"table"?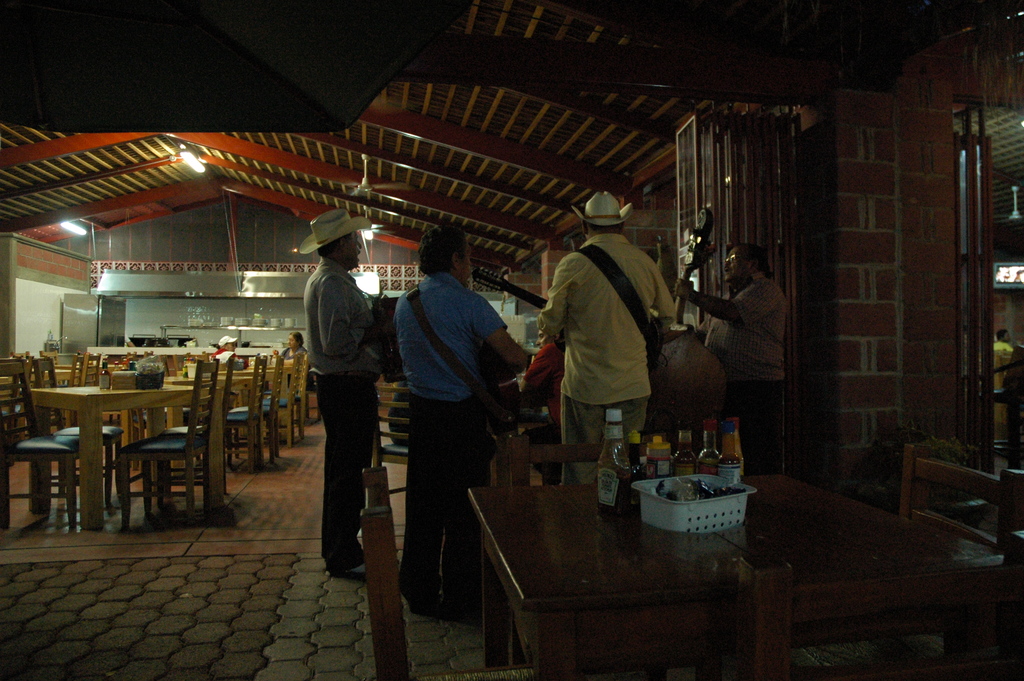
box(19, 368, 235, 523)
